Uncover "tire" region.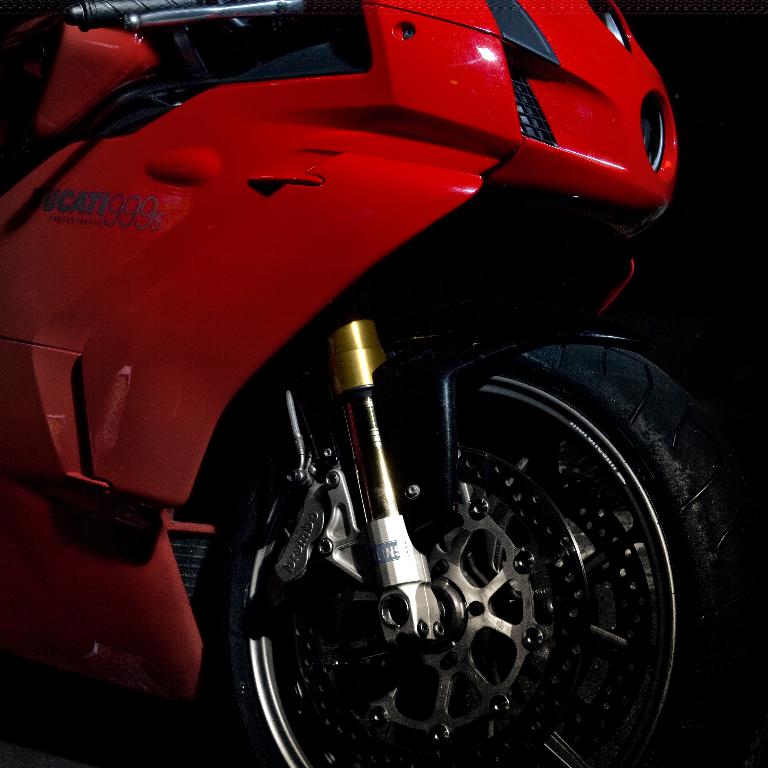
Uncovered: 211,324,753,767.
